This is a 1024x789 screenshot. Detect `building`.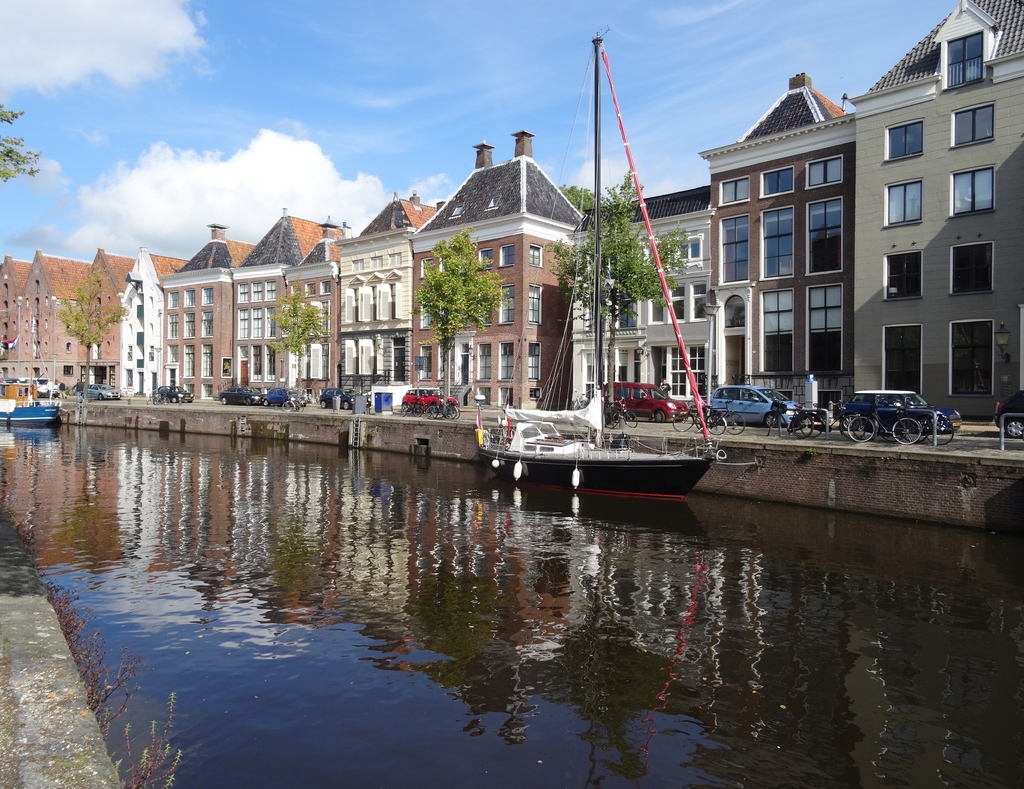
crop(700, 67, 858, 420).
